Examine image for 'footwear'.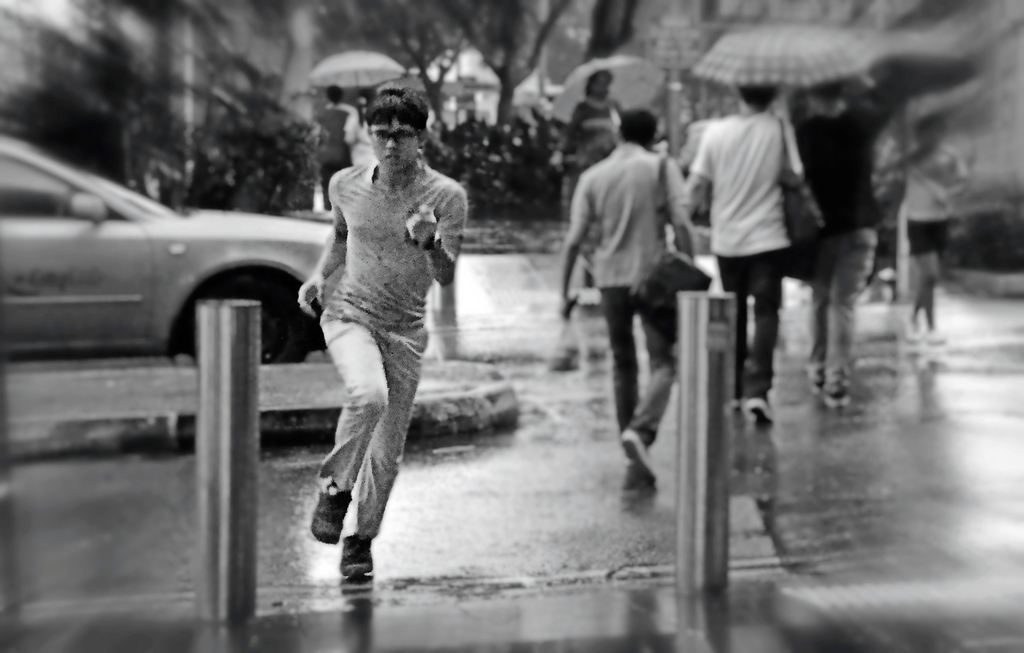
Examination result: (x1=749, y1=399, x2=780, y2=430).
